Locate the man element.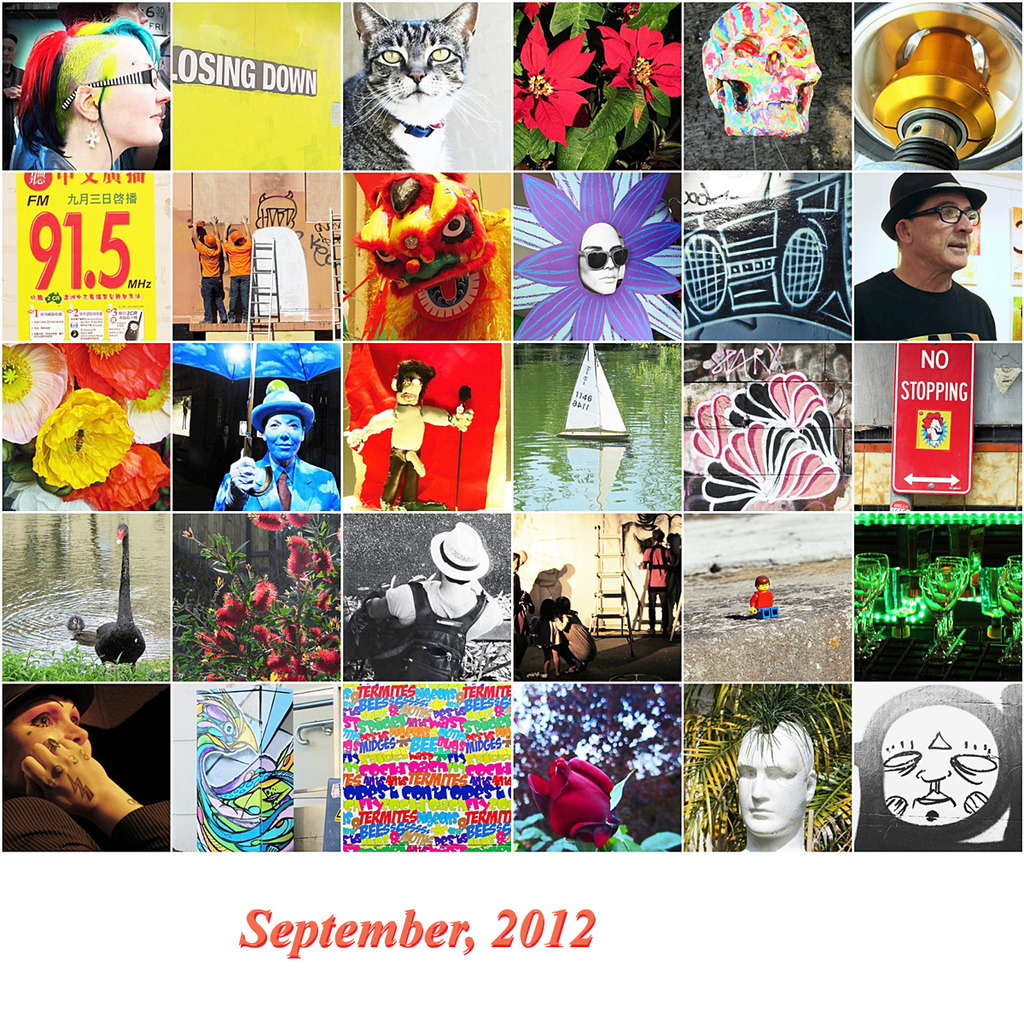
Element bbox: bbox(638, 530, 676, 637).
